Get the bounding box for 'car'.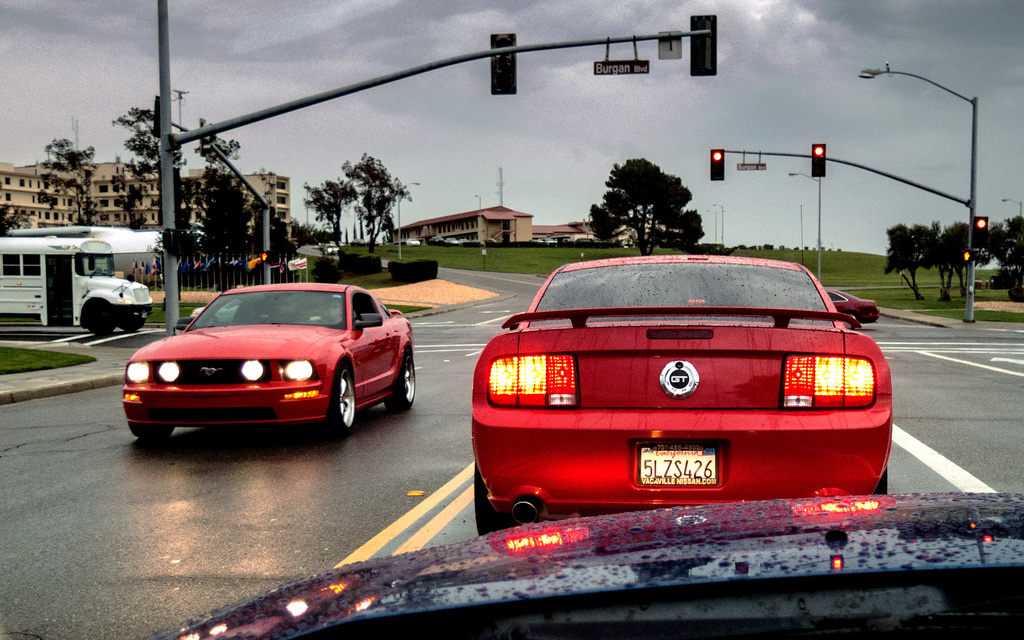
bbox=[324, 245, 341, 255].
